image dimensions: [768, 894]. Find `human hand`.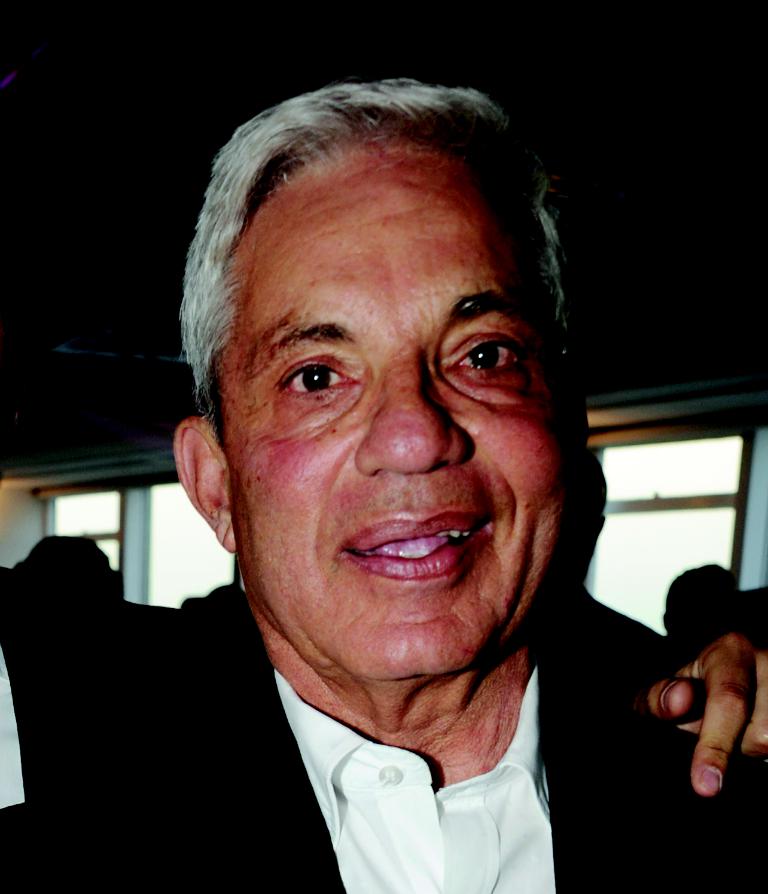
(x1=614, y1=608, x2=762, y2=817).
